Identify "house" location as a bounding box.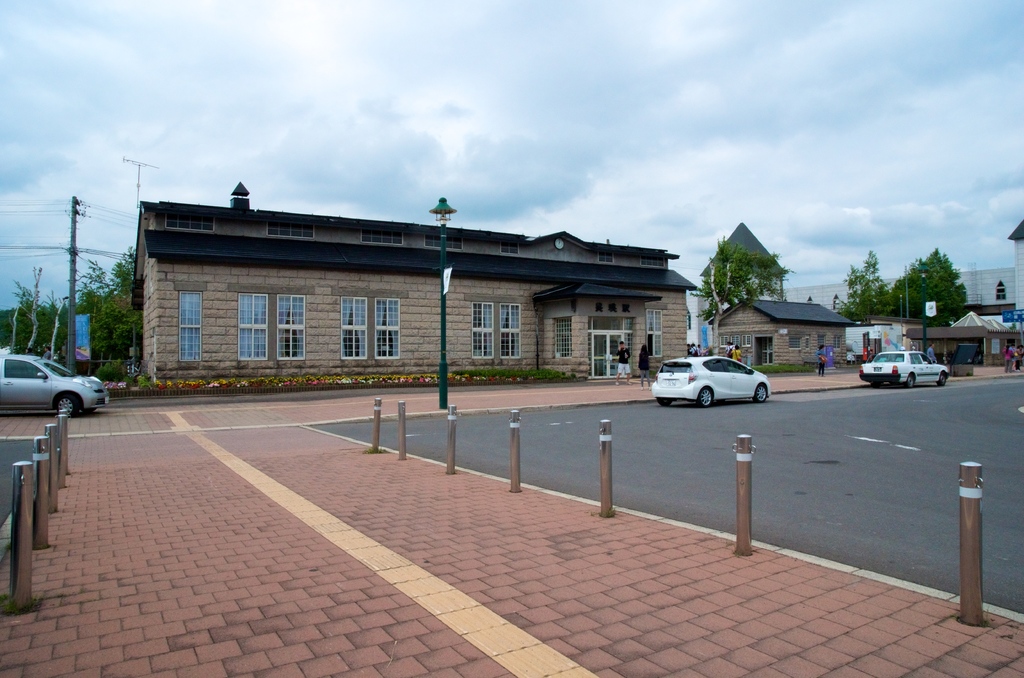
[x1=127, y1=179, x2=697, y2=398].
